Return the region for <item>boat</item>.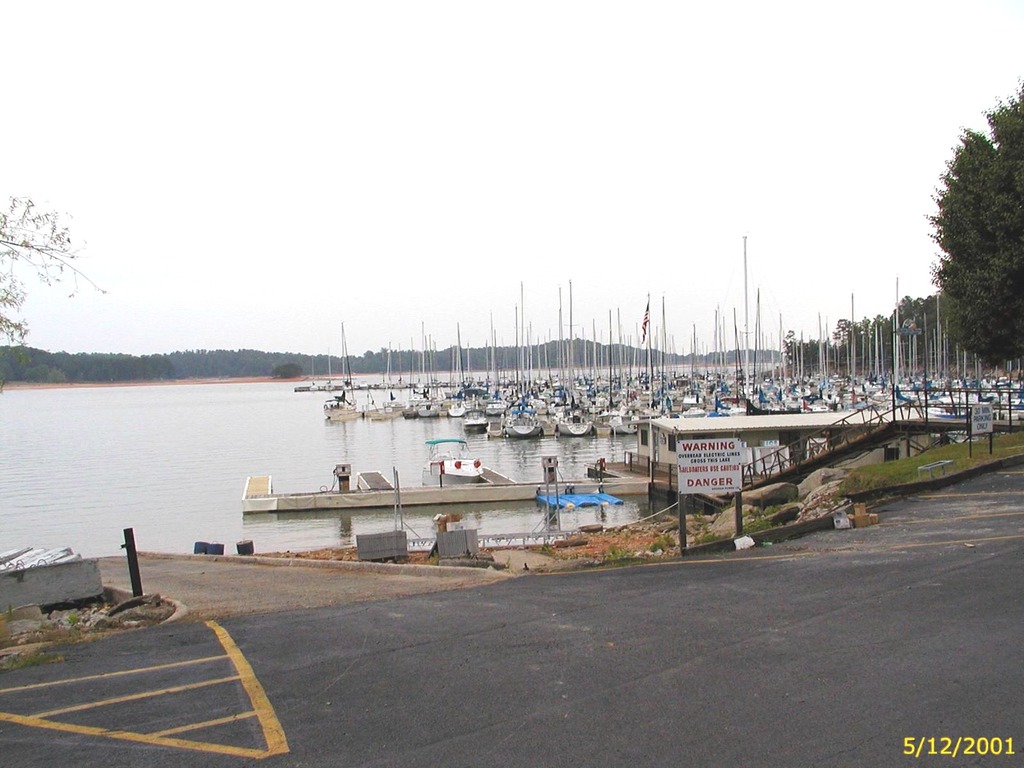
<box>605,308,648,436</box>.
